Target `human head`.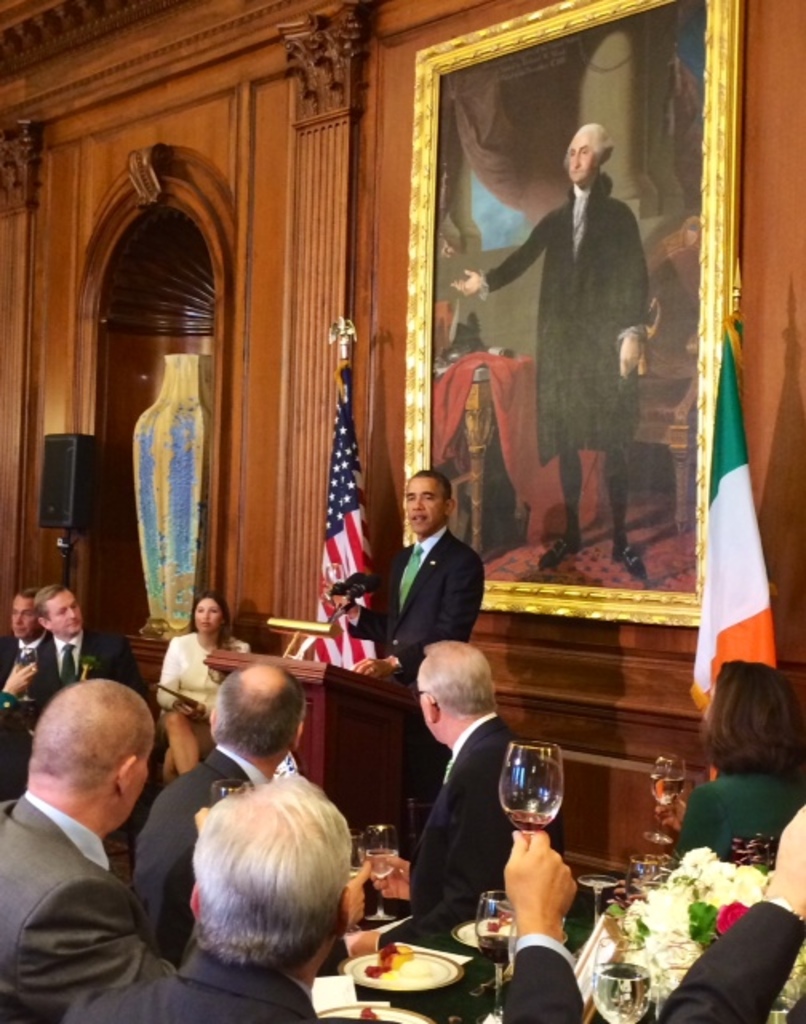
Target region: {"left": 213, "top": 658, "right": 307, "bottom": 762}.
